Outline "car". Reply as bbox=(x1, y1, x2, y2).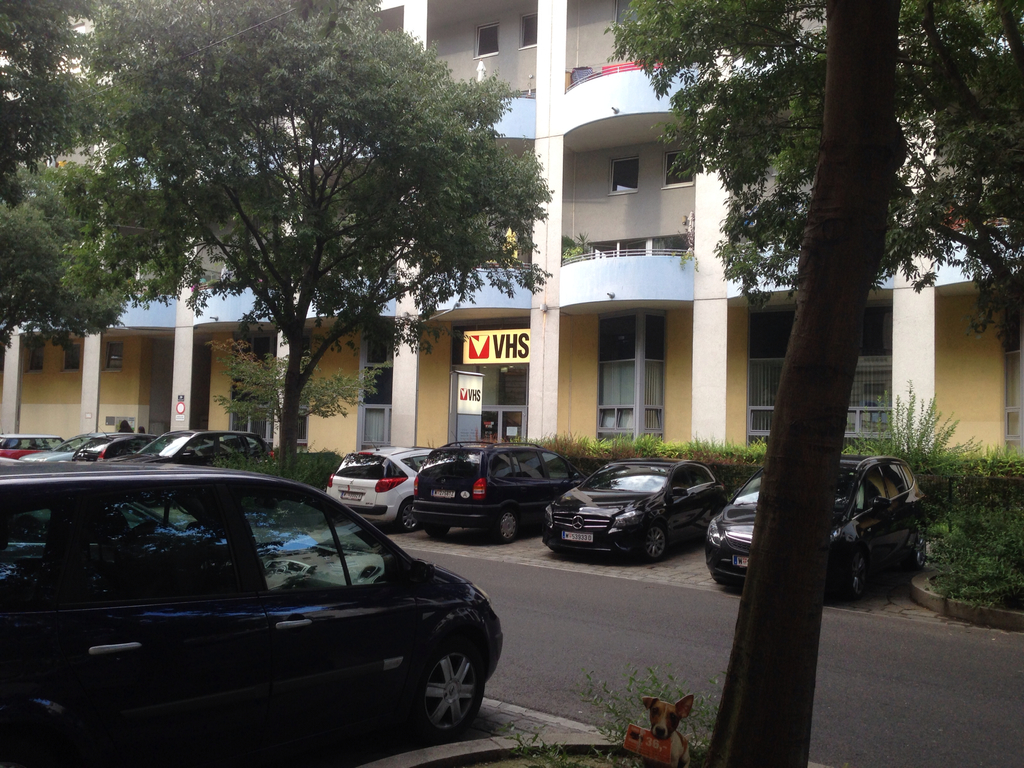
bbox=(408, 441, 577, 543).
